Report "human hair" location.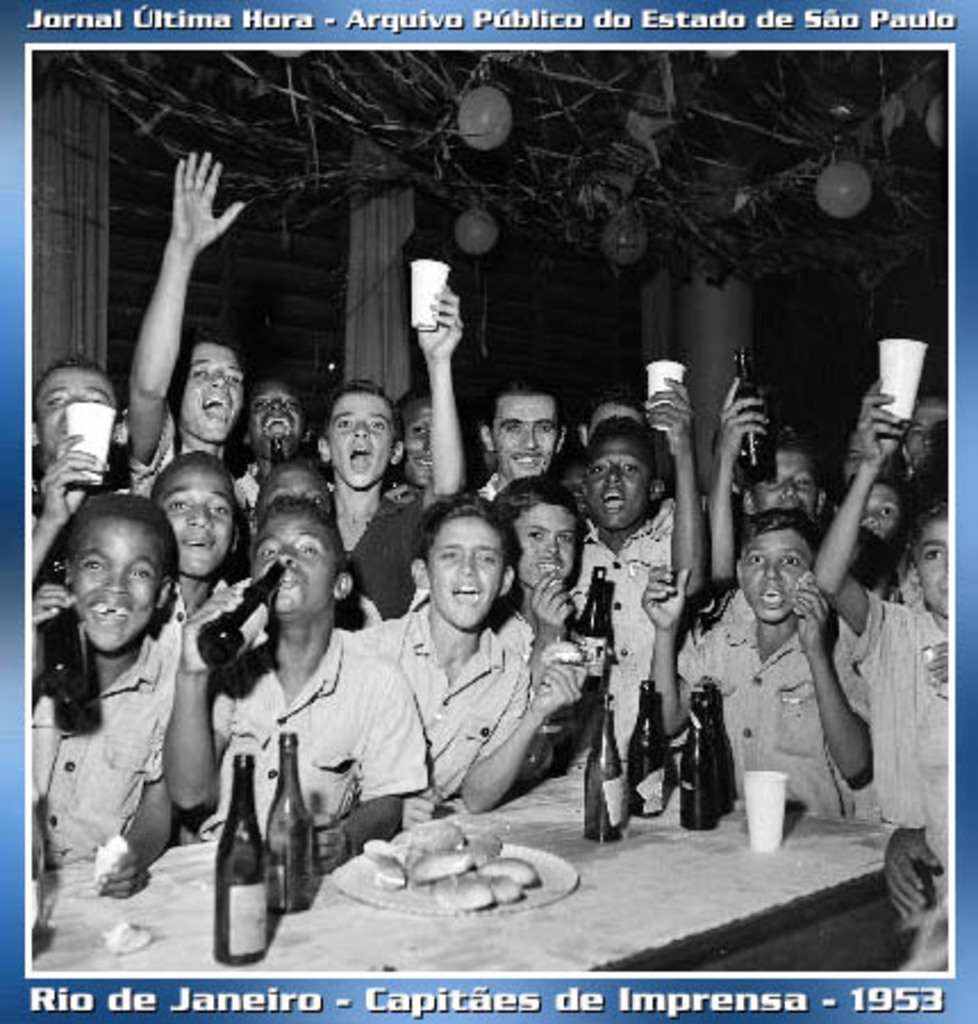
Report: (x1=580, y1=419, x2=646, y2=457).
